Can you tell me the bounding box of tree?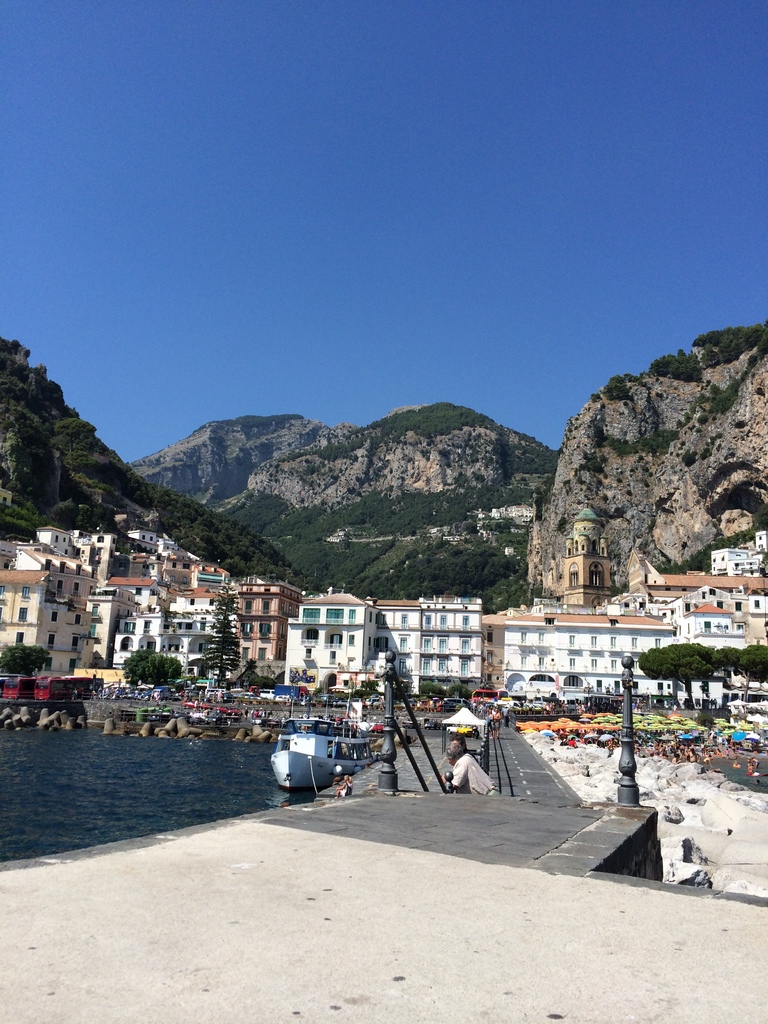
box(123, 652, 182, 686).
